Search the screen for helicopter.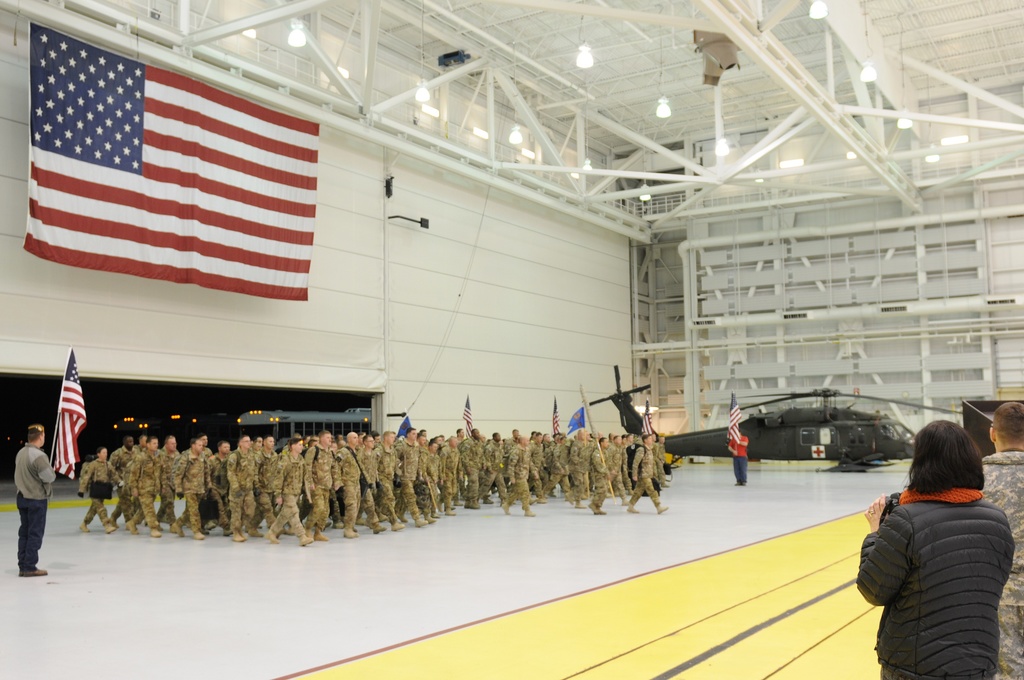
Found at region(589, 365, 966, 467).
